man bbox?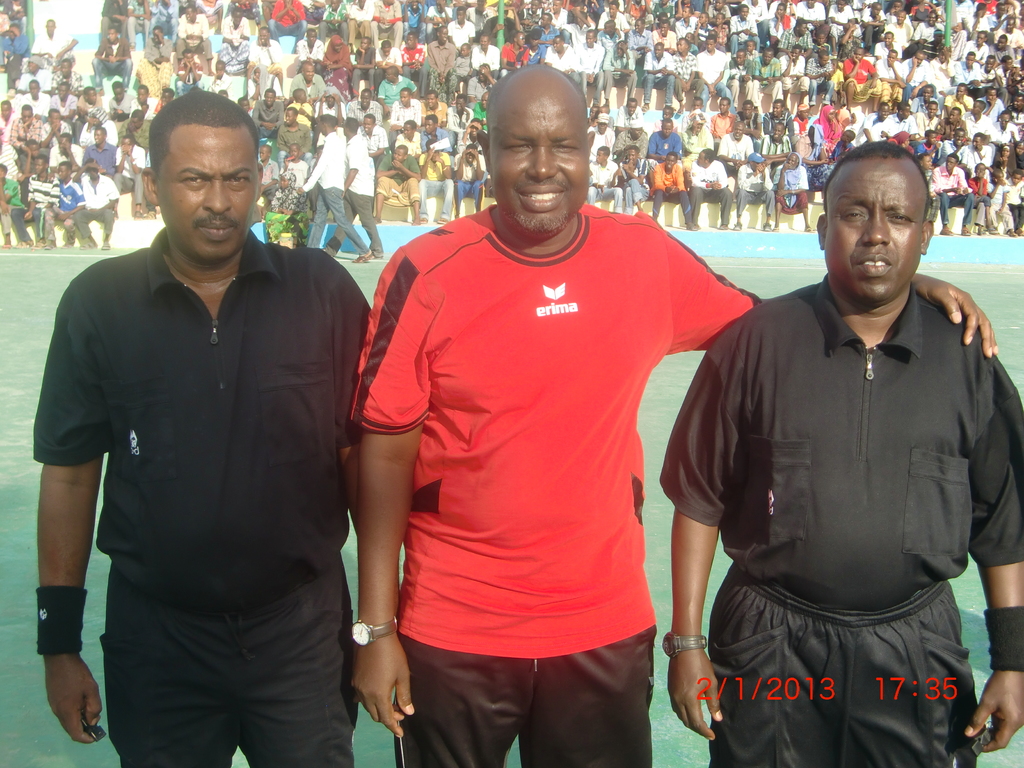
{"x1": 342, "y1": 62, "x2": 1000, "y2": 767}
